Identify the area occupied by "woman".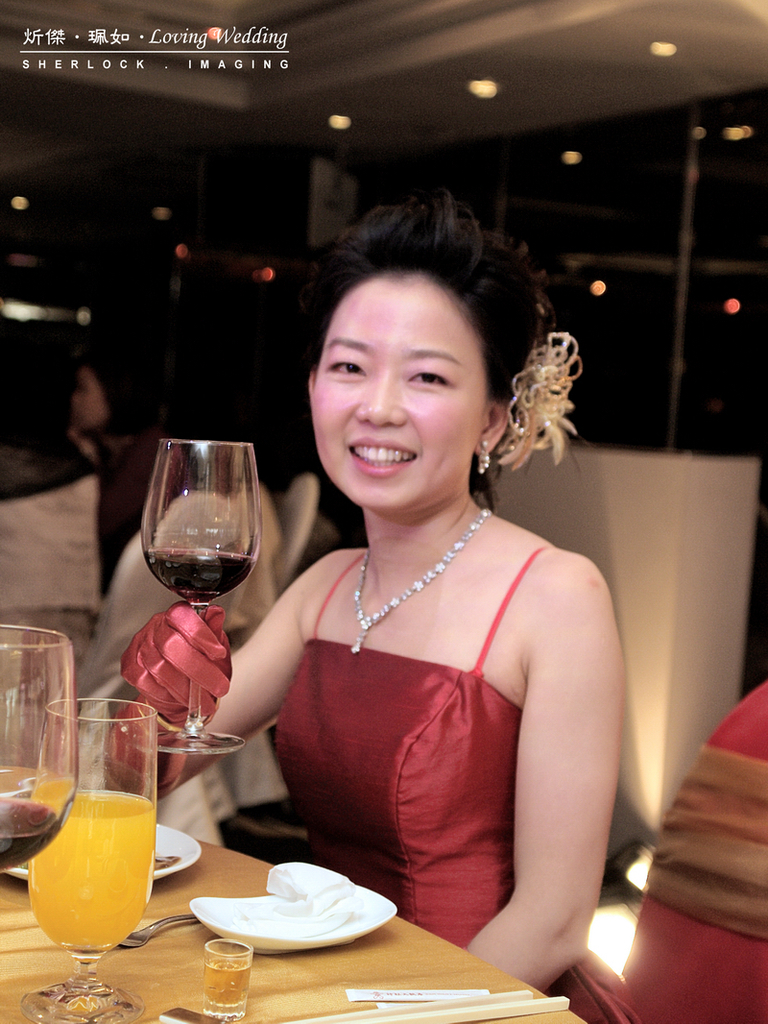
Area: left=195, top=327, right=639, bottom=917.
